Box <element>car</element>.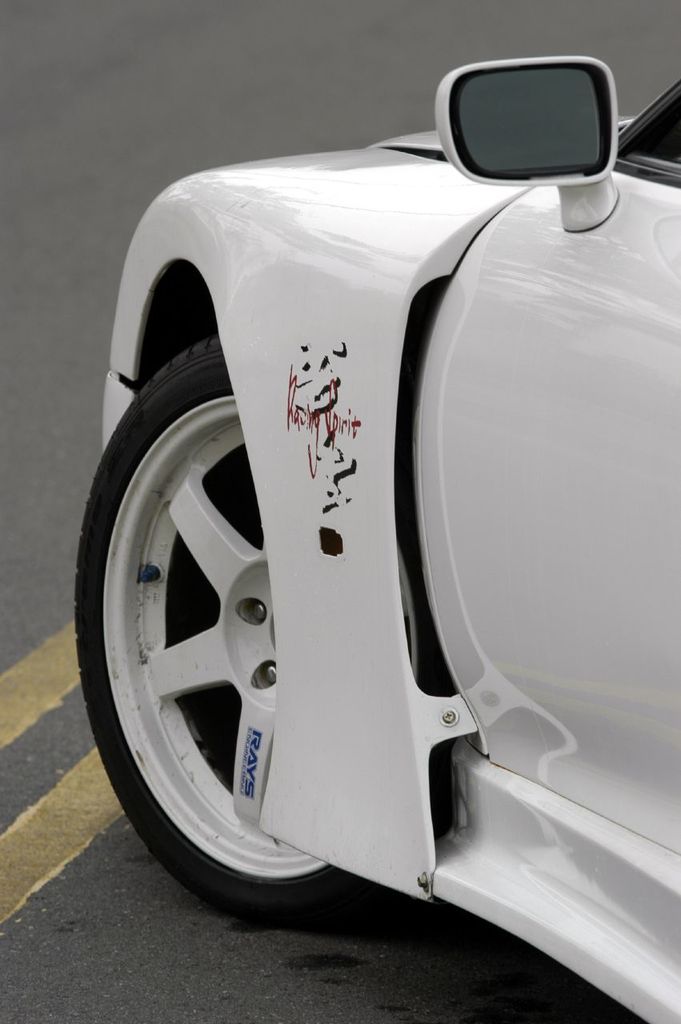
Rect(67, 34, 676, 985).
